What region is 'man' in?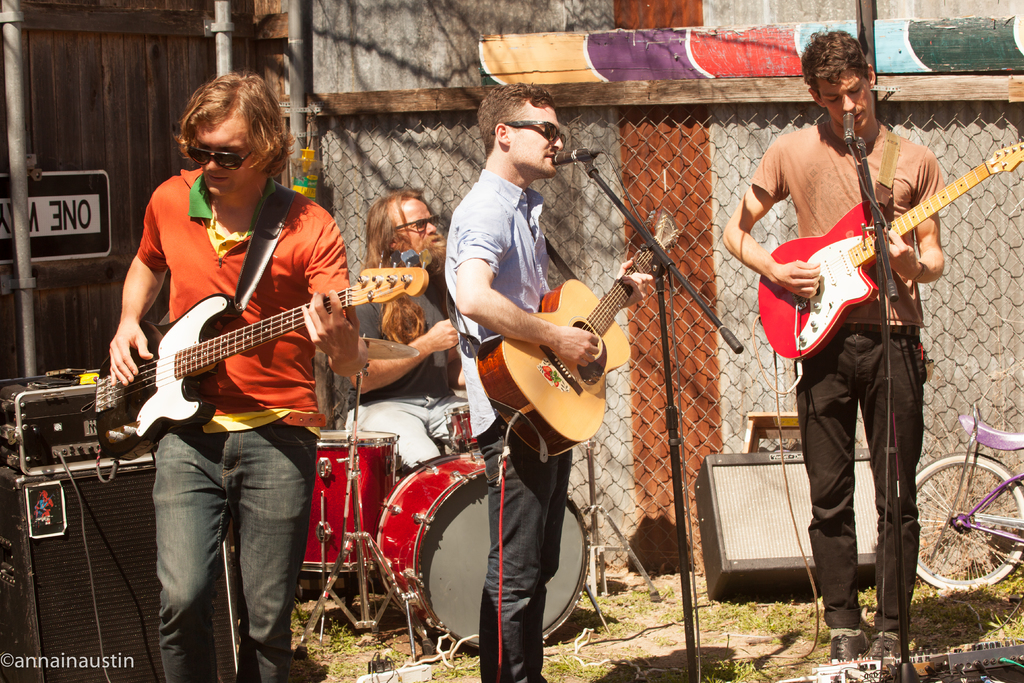
(x1=442, y1=81, x2=652, y2=682).
